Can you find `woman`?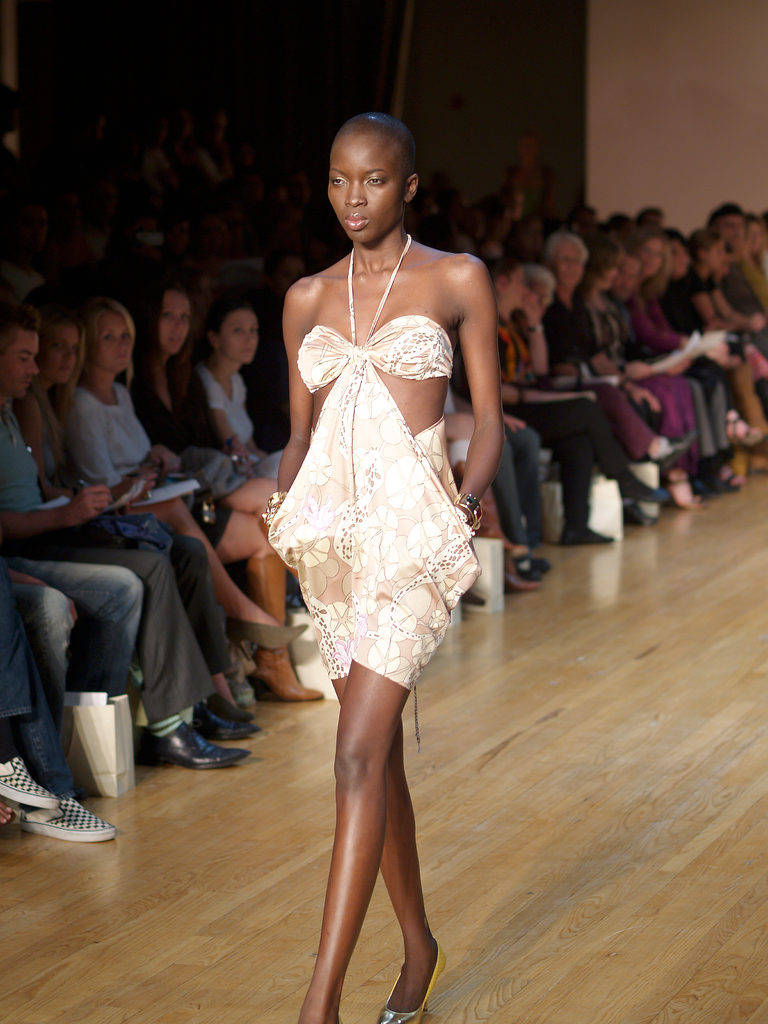
Yes, bounding box: locate(16, 314, 314, 726).
